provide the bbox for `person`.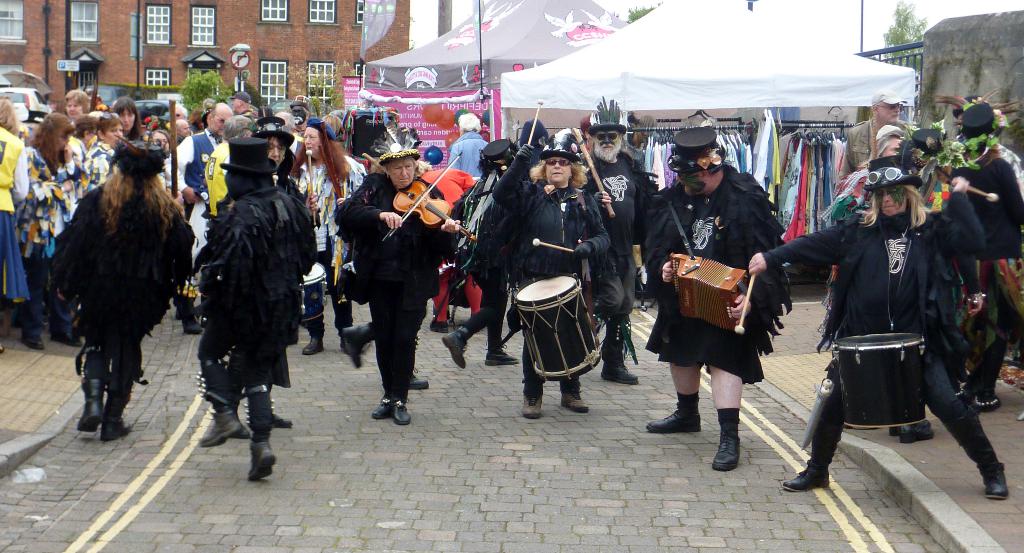
[left=330, top=120, right=465, bottom=431].
